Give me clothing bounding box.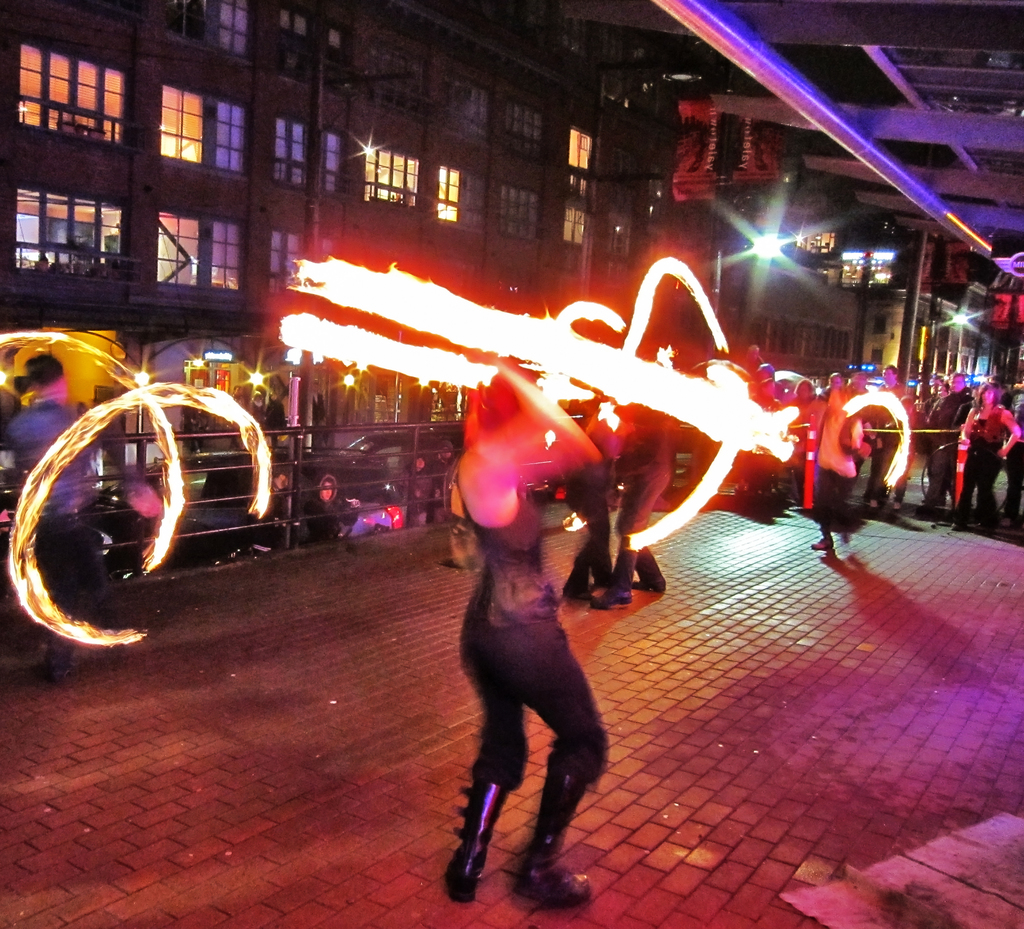
crop(0, 391, 119, 654).
